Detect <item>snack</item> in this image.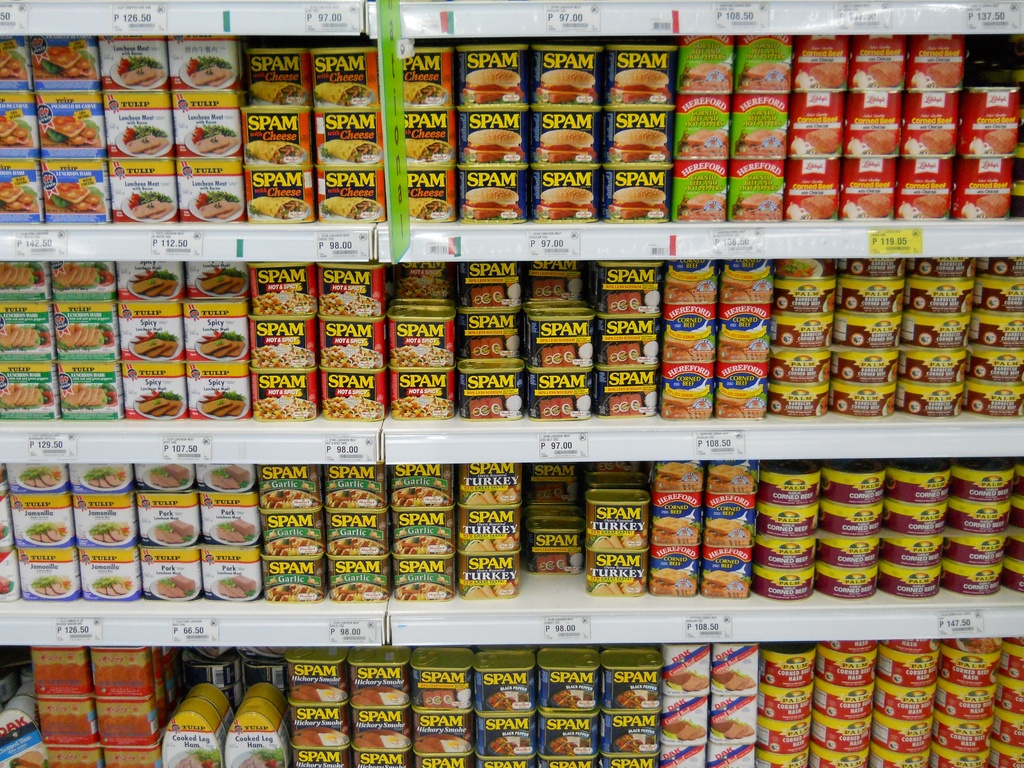
Detection: (left=653, top=461, right=703, bottom=491).
